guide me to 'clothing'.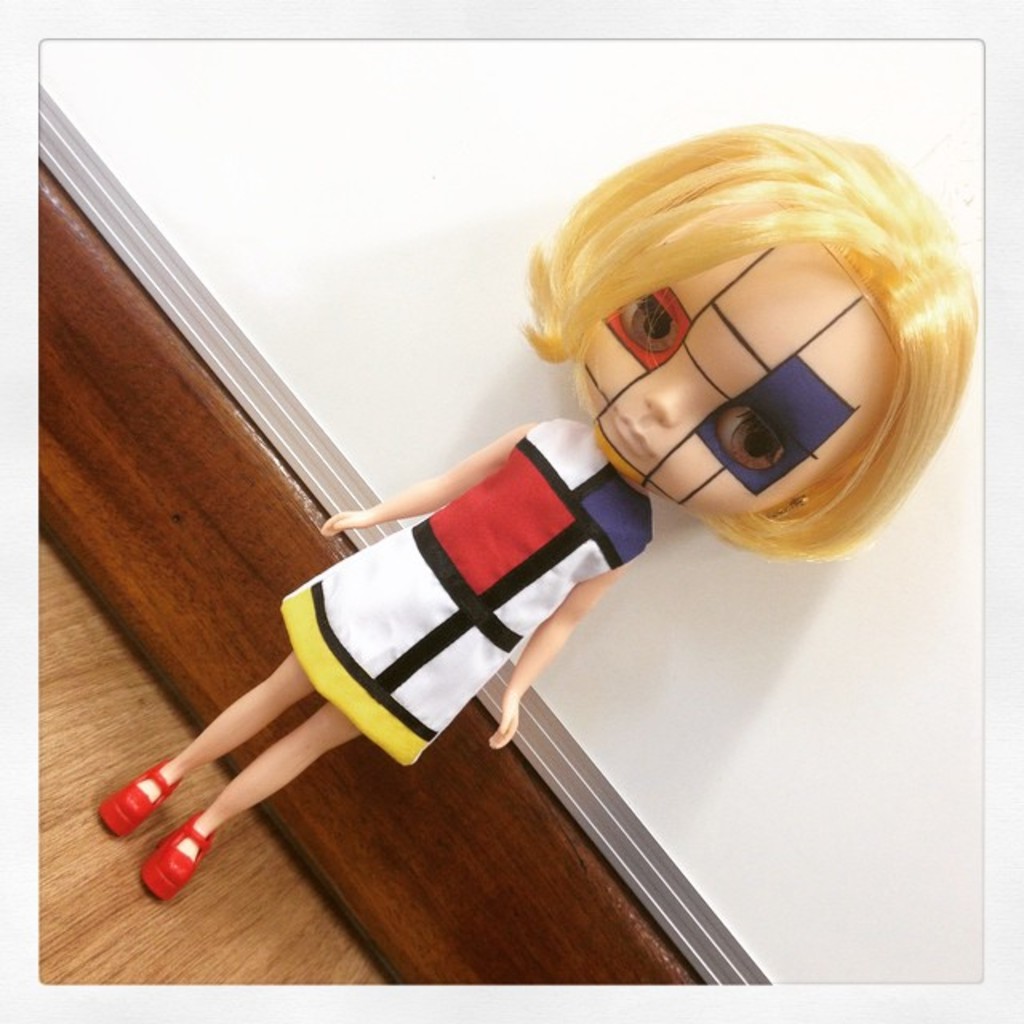
Guidance: (274, 413, 654, 766).
